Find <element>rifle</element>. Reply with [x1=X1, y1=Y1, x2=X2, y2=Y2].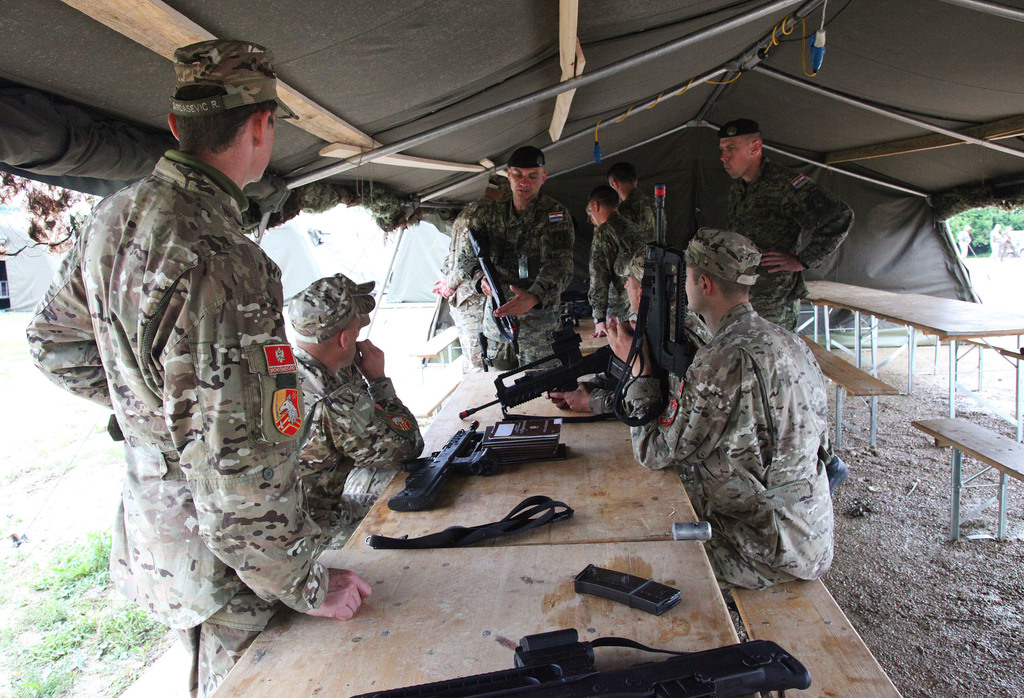
[x1=388, y1=420, x2=570, y2=514].
